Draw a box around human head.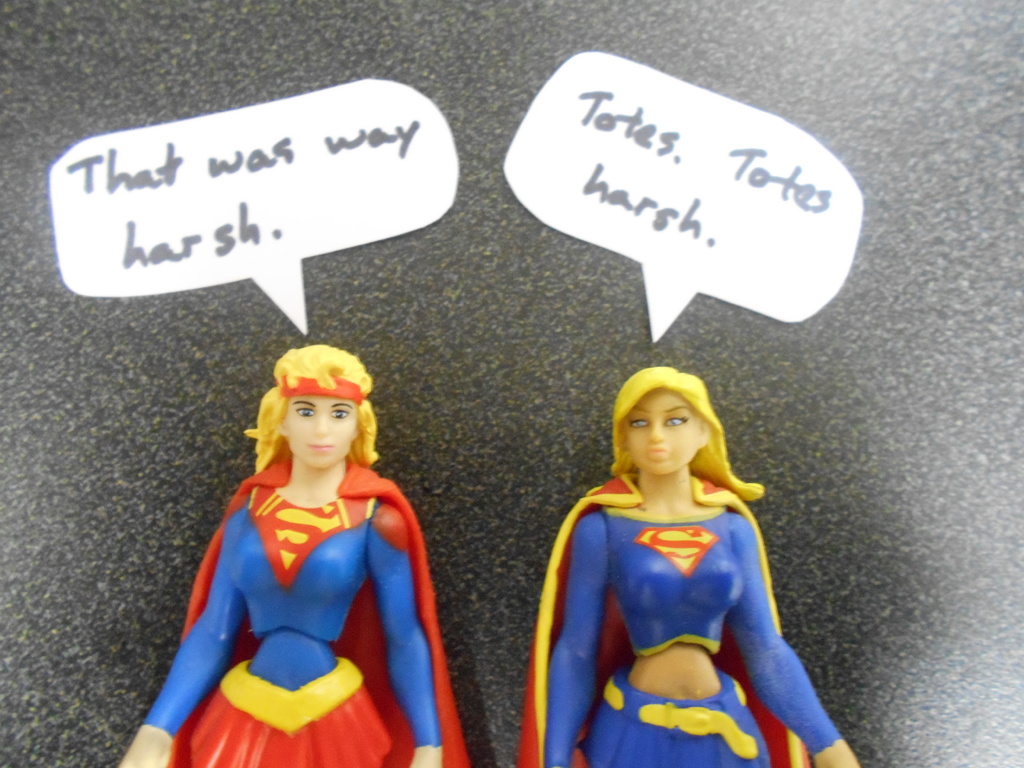
{"x1": 610, "y1": 367, "x2": 719, "y2": 475}.
